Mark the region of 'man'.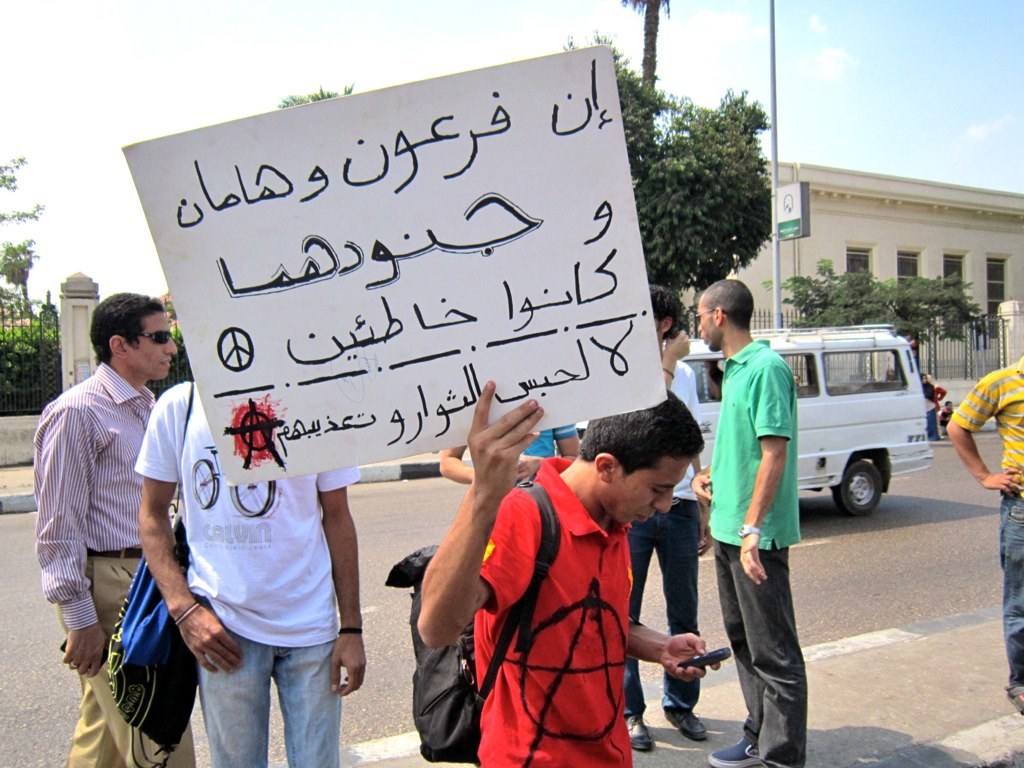
Region: 627, 282, 712, 752.
